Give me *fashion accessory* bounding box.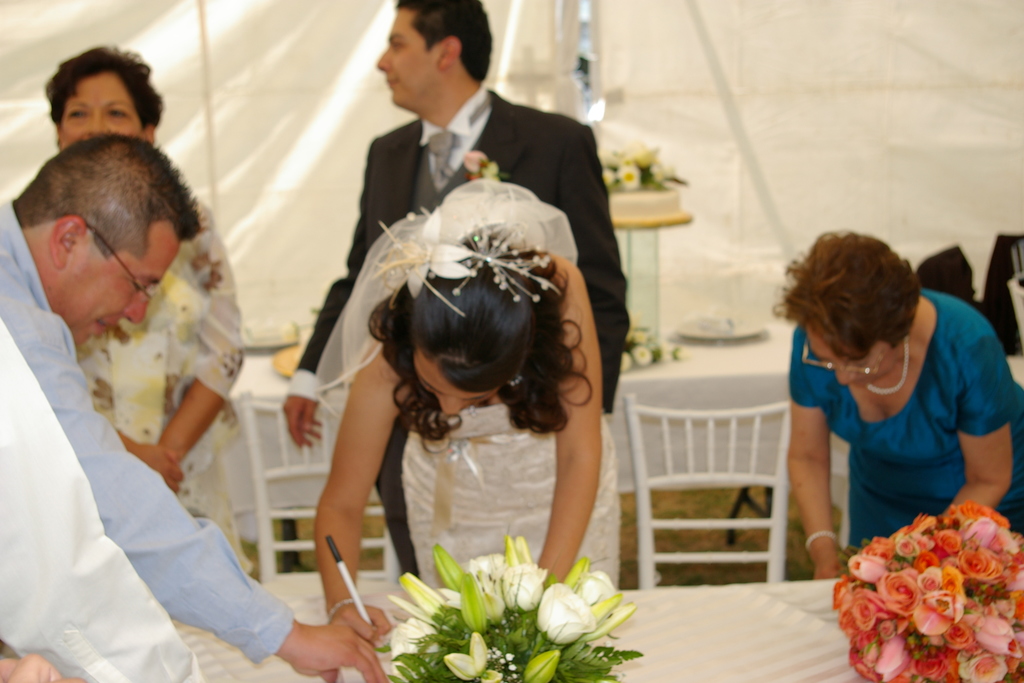
<region>62, 214, 163, 304</region>.
